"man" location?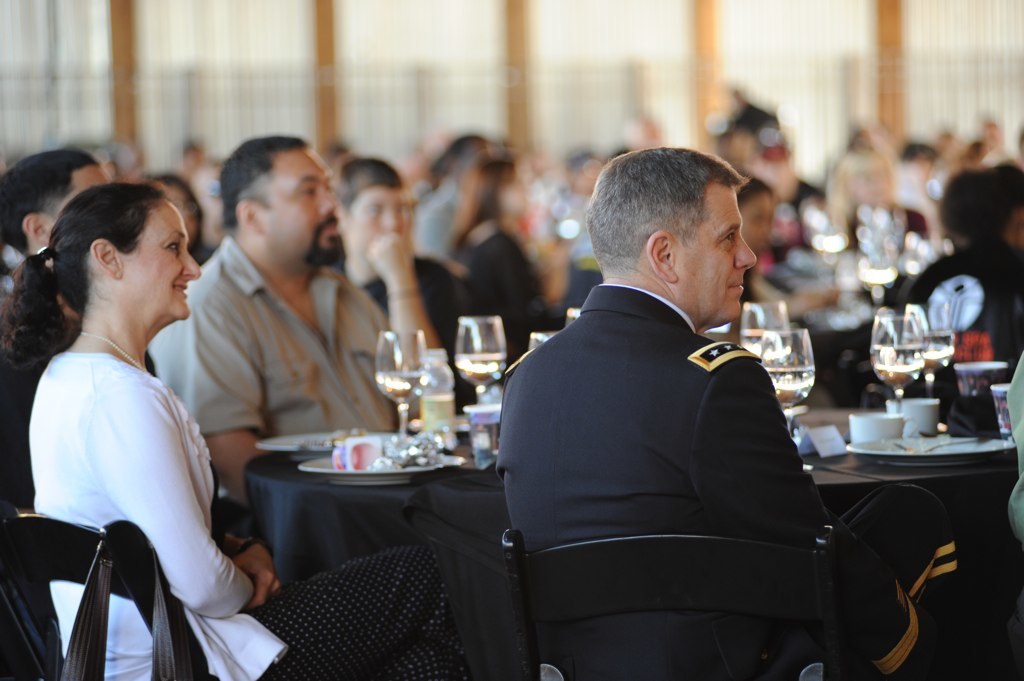
[left=129, top=180, right=392, bottom=495]
